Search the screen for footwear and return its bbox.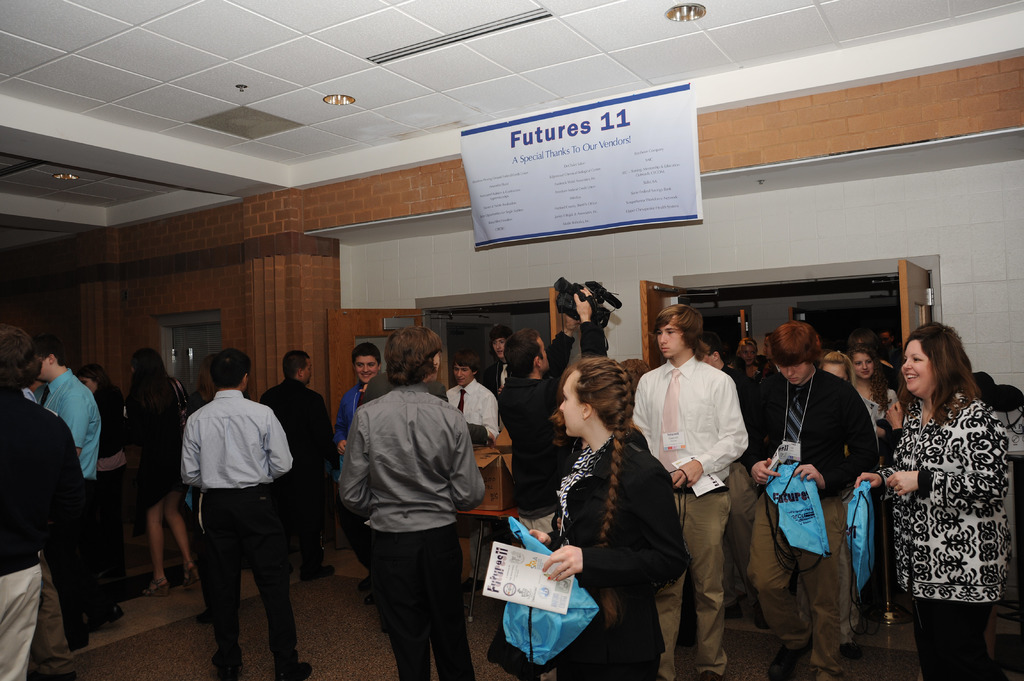
Found: {"x1": 308, "y1": 565, "x2": 339, "y2": 587}.
